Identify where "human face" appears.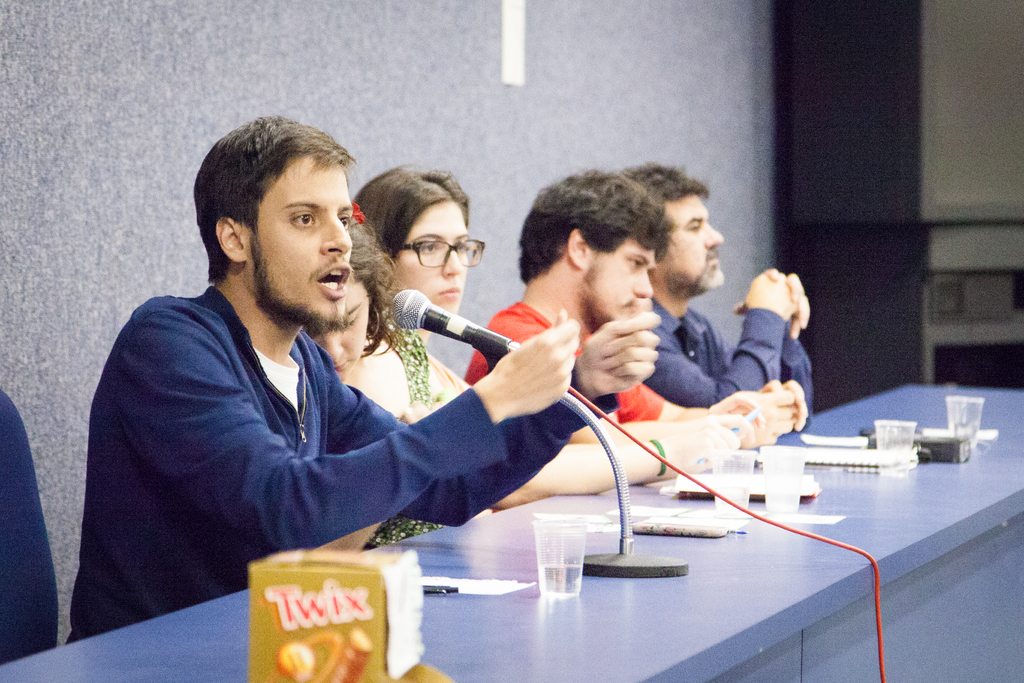
Appears at {"x1": 586, "y1": 240, "x2": 657, "y2": 325}.
